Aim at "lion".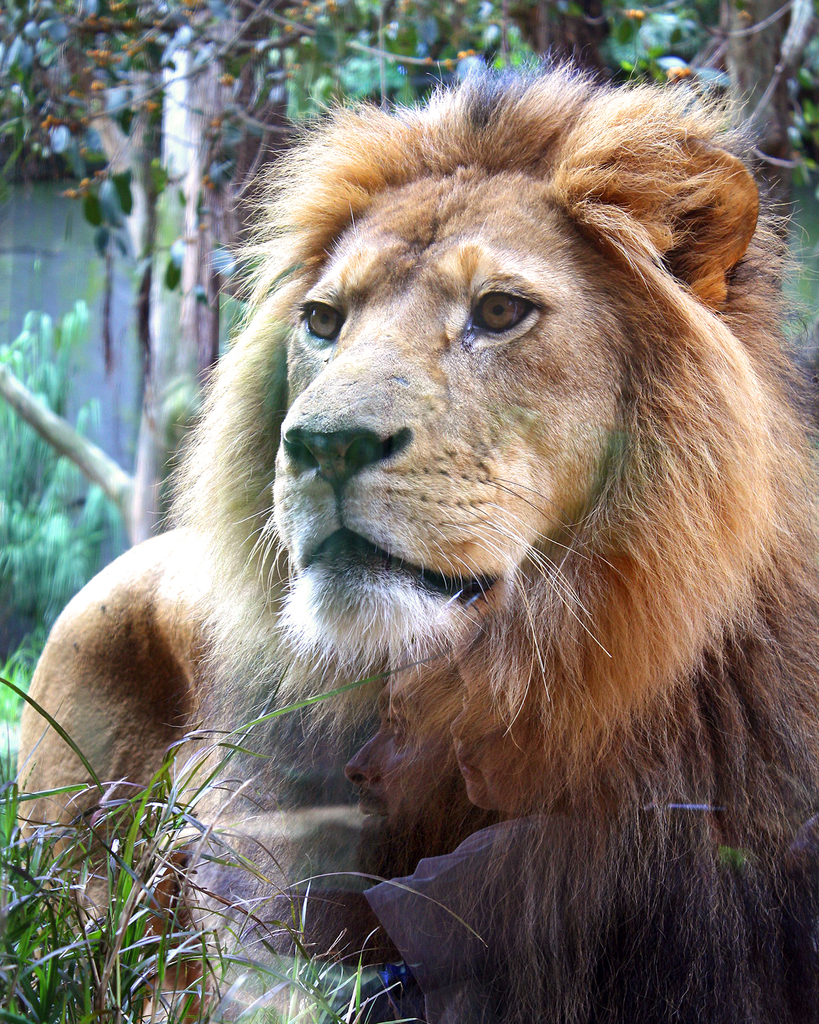
Aimed at 15,52,818,1023.
